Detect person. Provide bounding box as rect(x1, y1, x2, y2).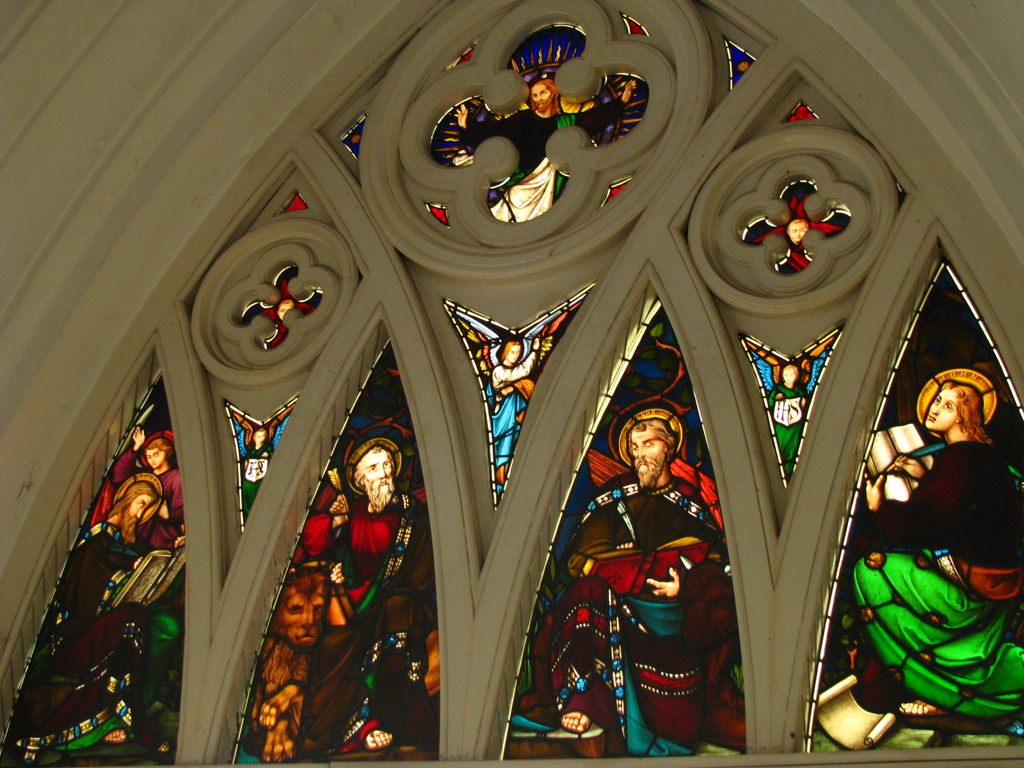
rect(518, 395, 749, 760).
